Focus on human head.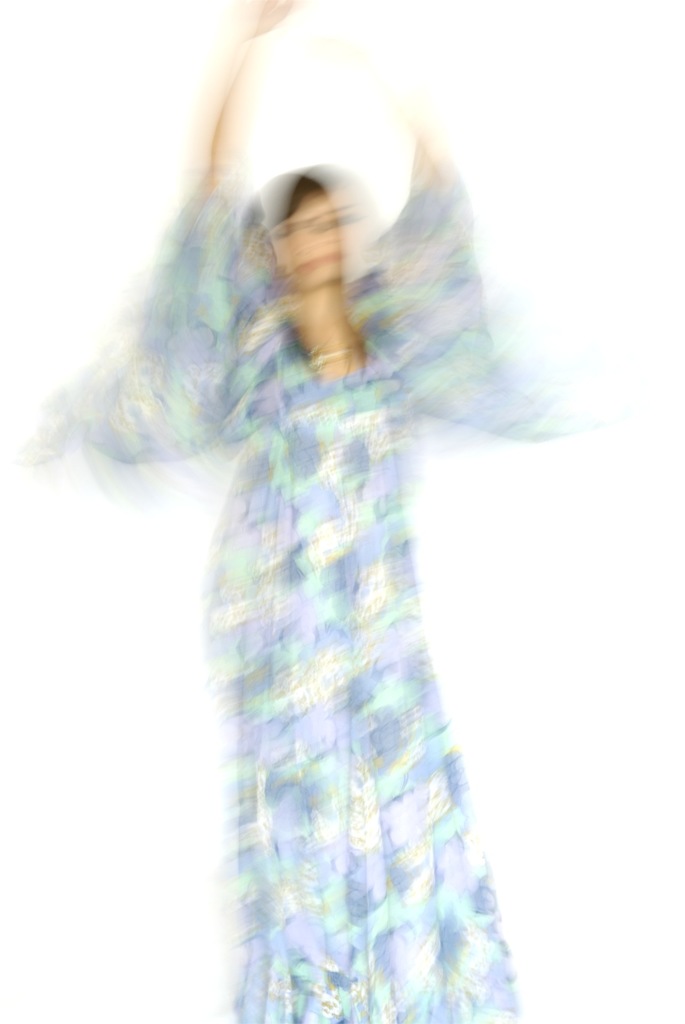
Focused at 253:150:375:315.
